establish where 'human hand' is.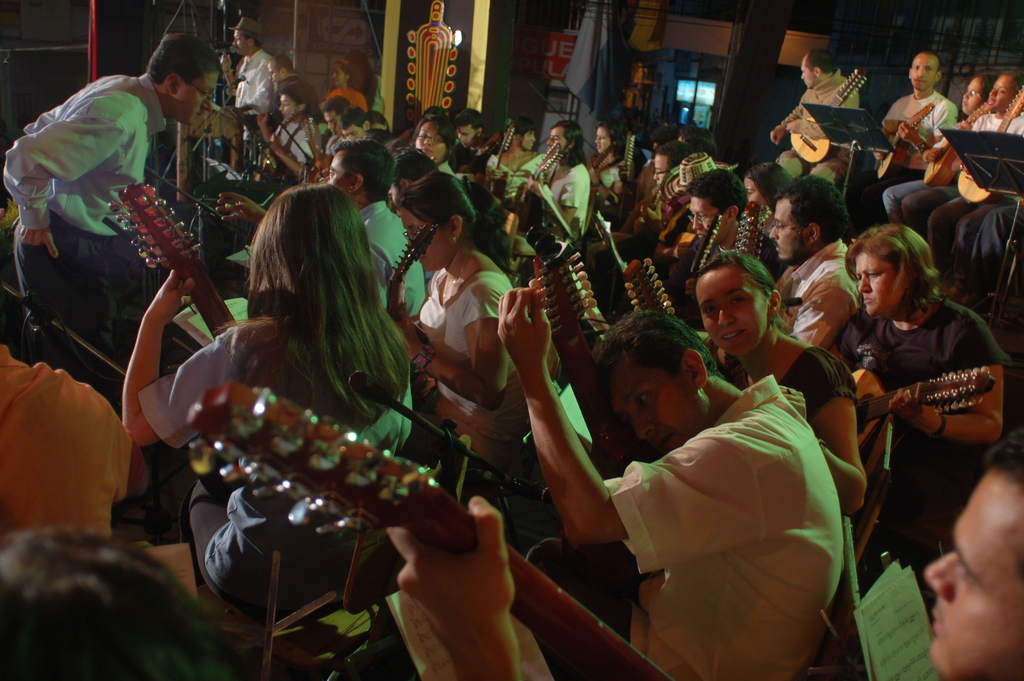
Established at <region>219, 54, 232, 74</region>.
